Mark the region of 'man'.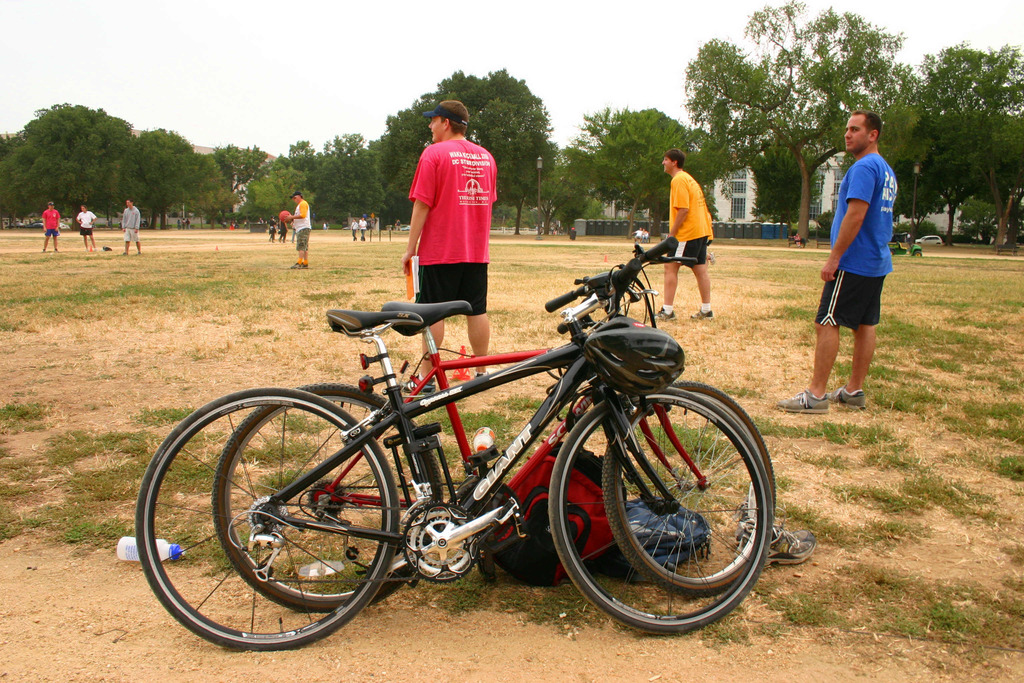
Region: (x1=384, y1=97, x2=498, y2=399).
